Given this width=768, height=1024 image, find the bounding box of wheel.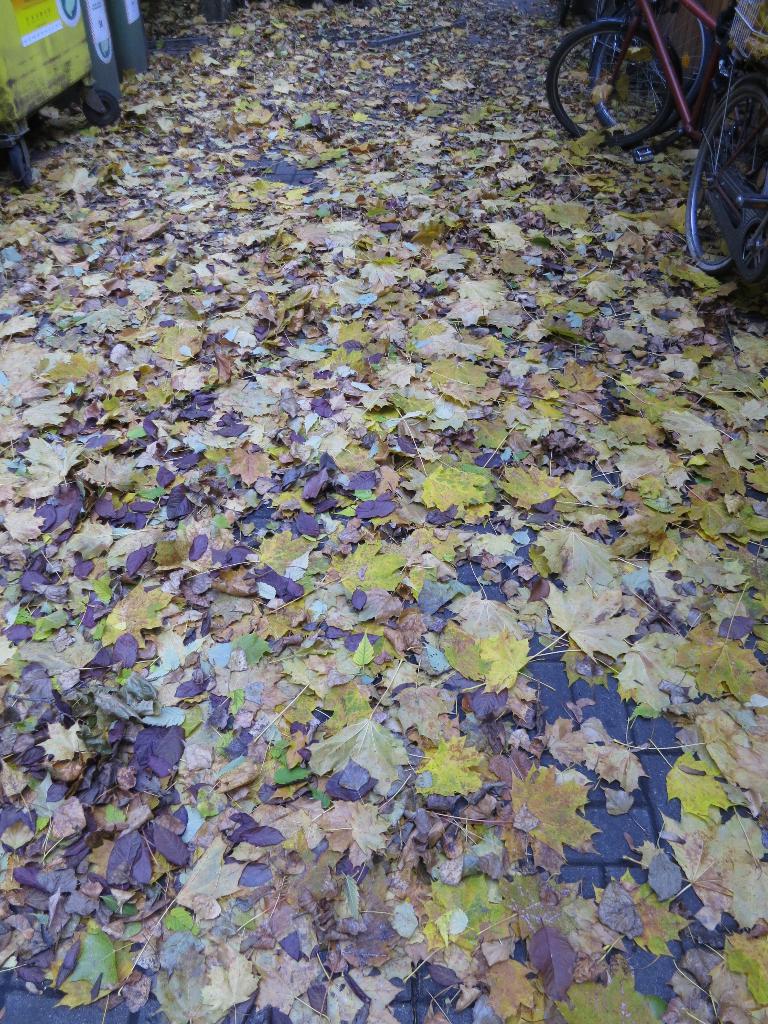
bbox=[14, 143, 29, 189].
